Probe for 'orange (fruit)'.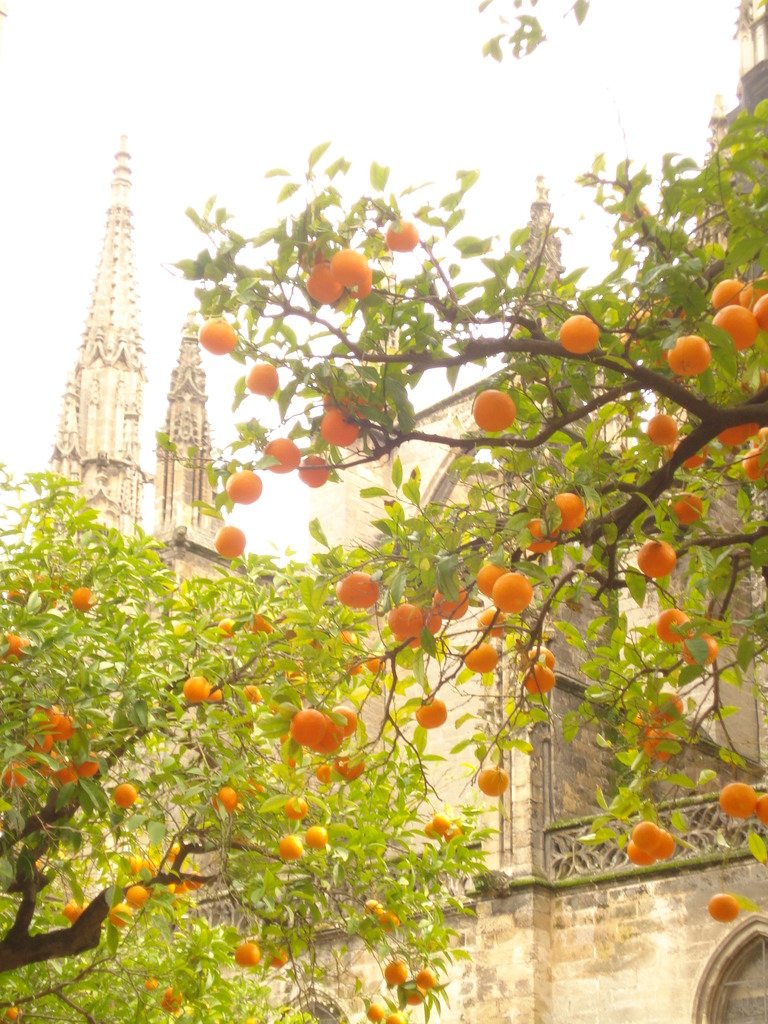
Probe result: [x1=559, y1=311, x2=601, y2=351].
